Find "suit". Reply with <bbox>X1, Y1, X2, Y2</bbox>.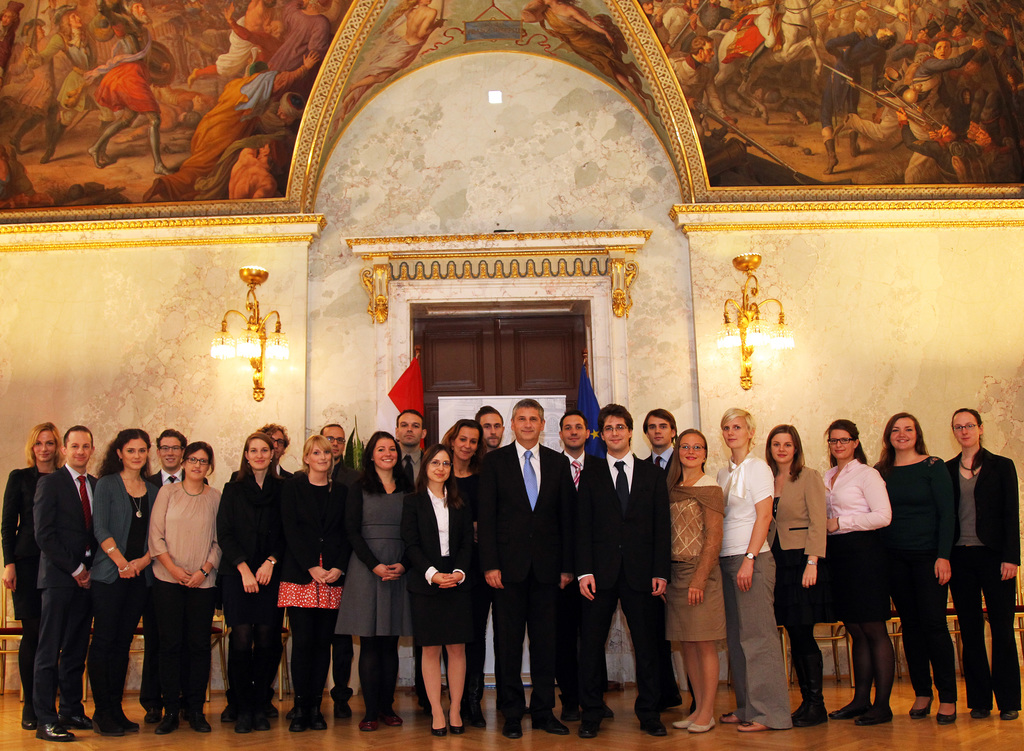
<bbox>295, 461, 358, 700</bbox>.
